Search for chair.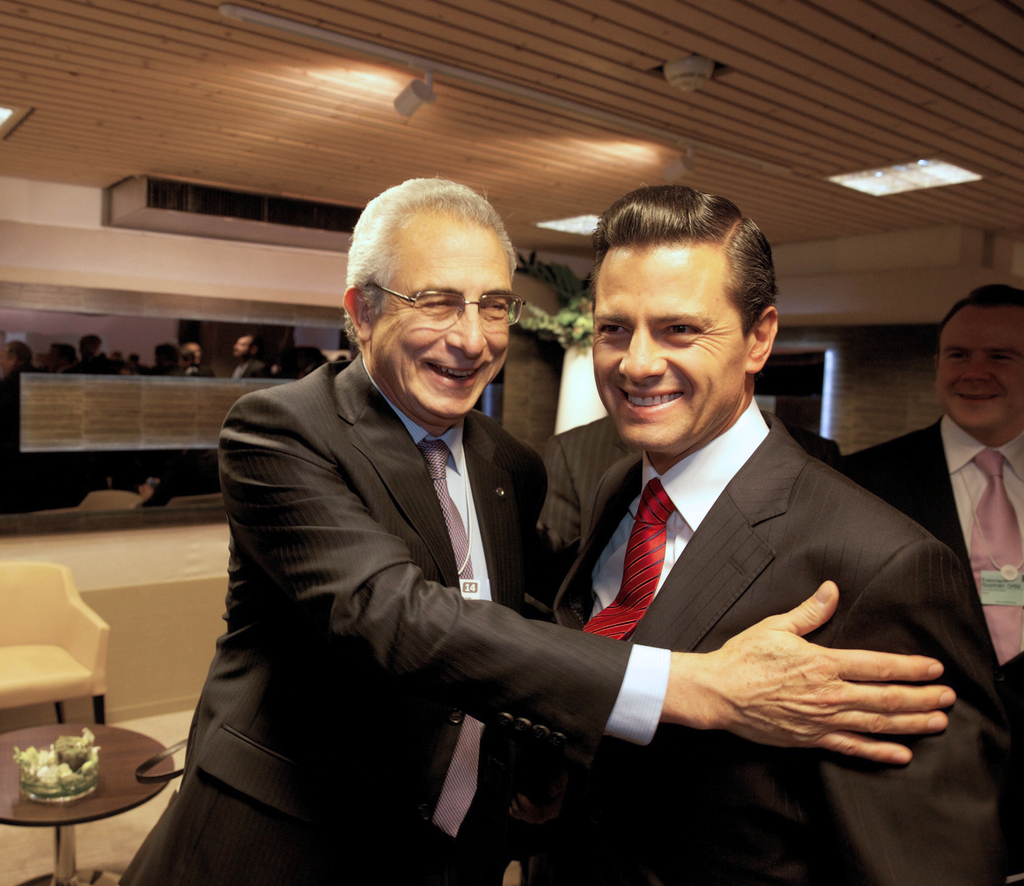
Found at l=170, t=493, r=219, b=510.
